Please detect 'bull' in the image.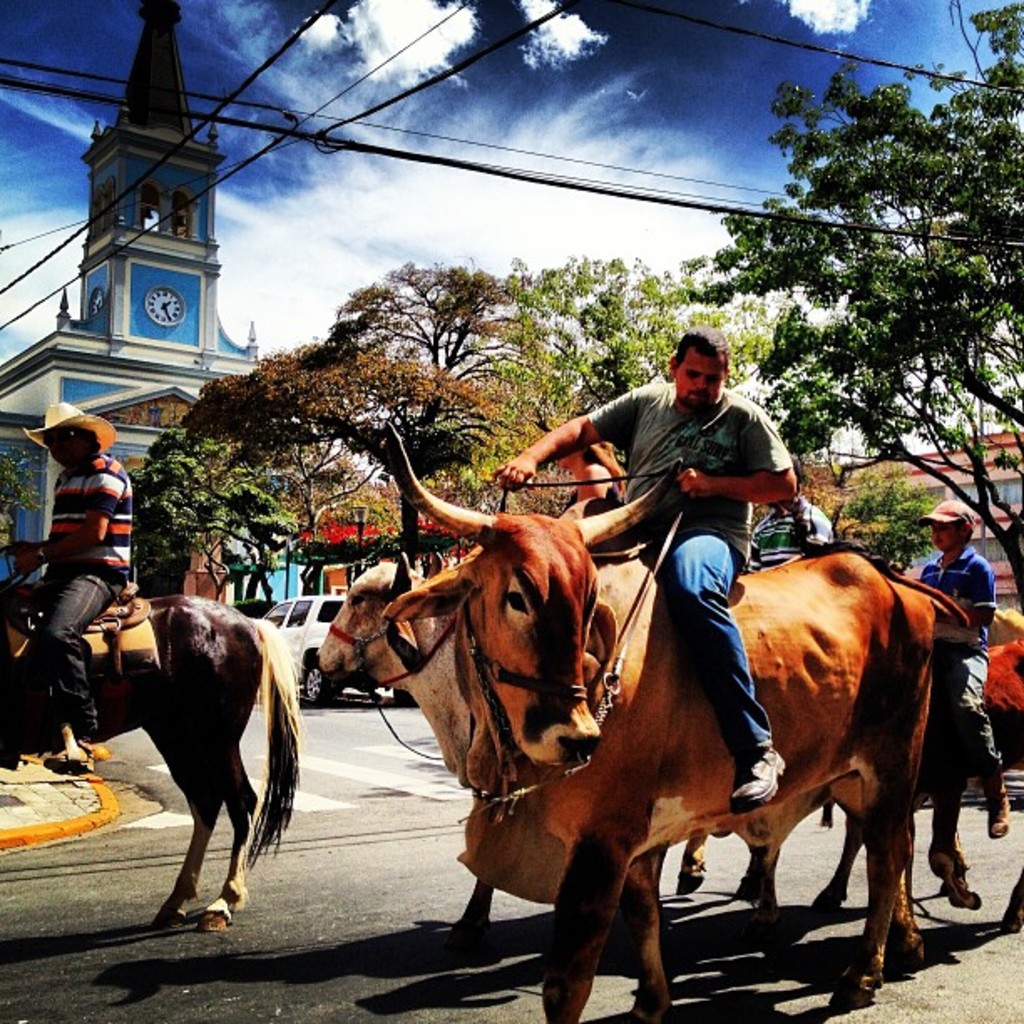
detection(385, 412, 979, 1022).
